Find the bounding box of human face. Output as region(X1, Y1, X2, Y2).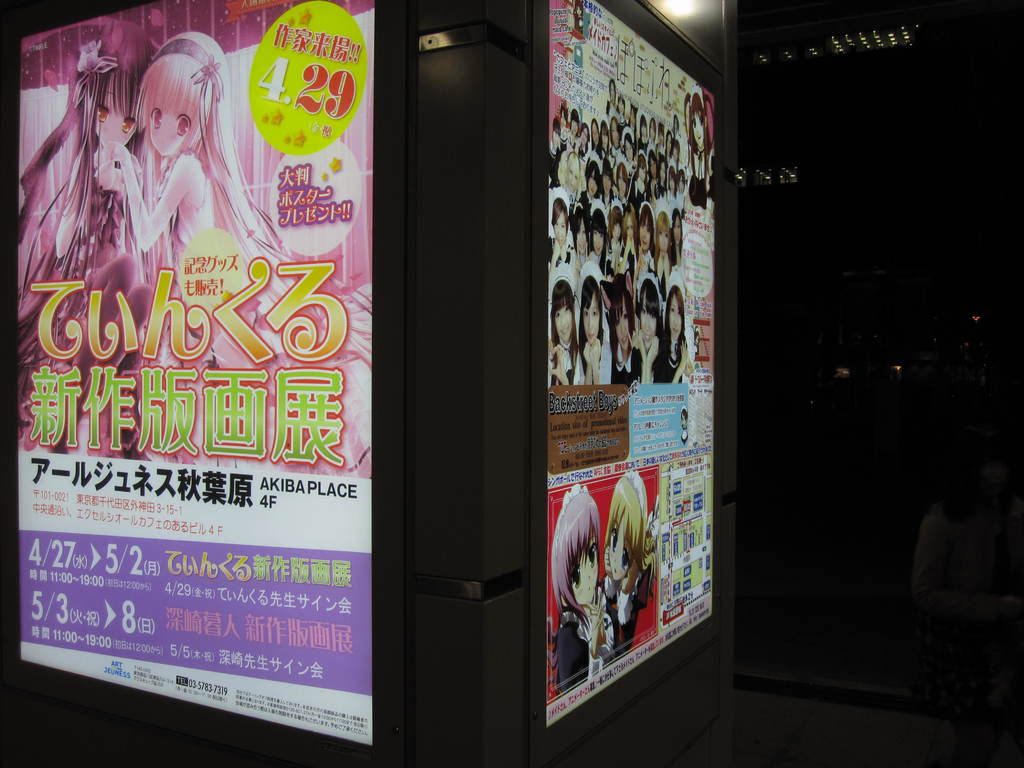
region(620, 104, 623, 108).
